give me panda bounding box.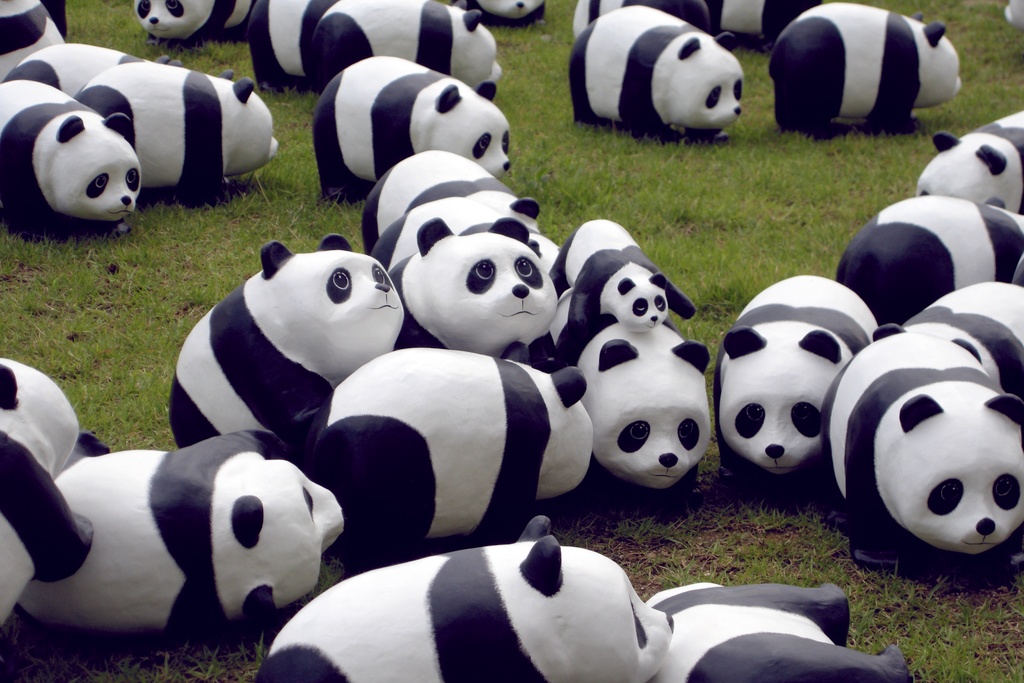
bbox=[710, 274, 883, 501].
